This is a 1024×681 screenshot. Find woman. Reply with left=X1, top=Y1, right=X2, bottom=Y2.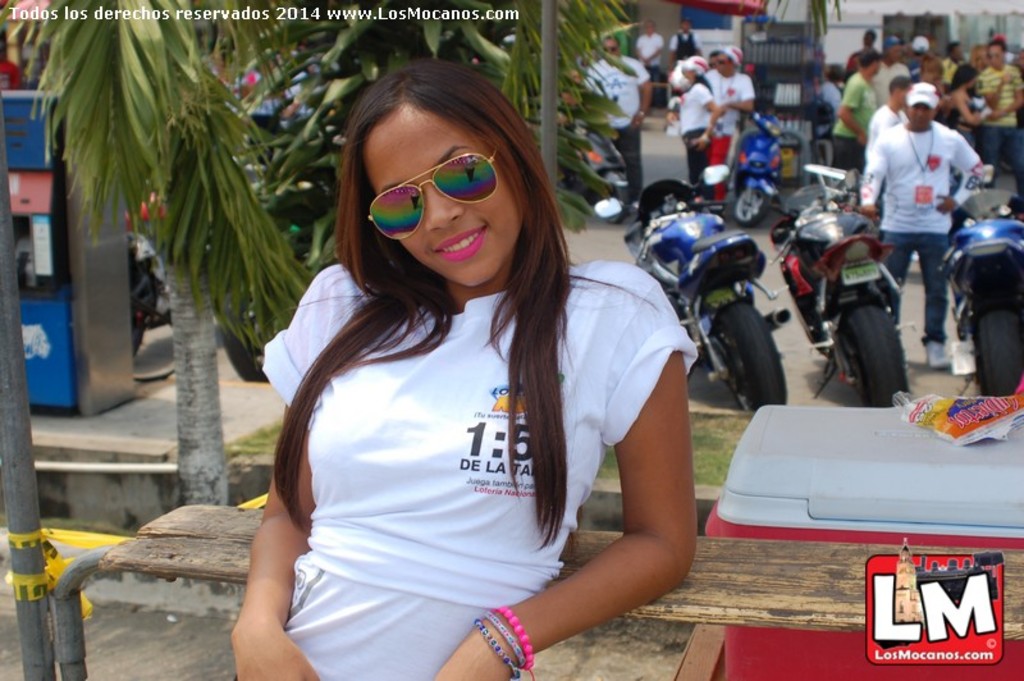
left=669, top=55, right=719, bottom=193.
